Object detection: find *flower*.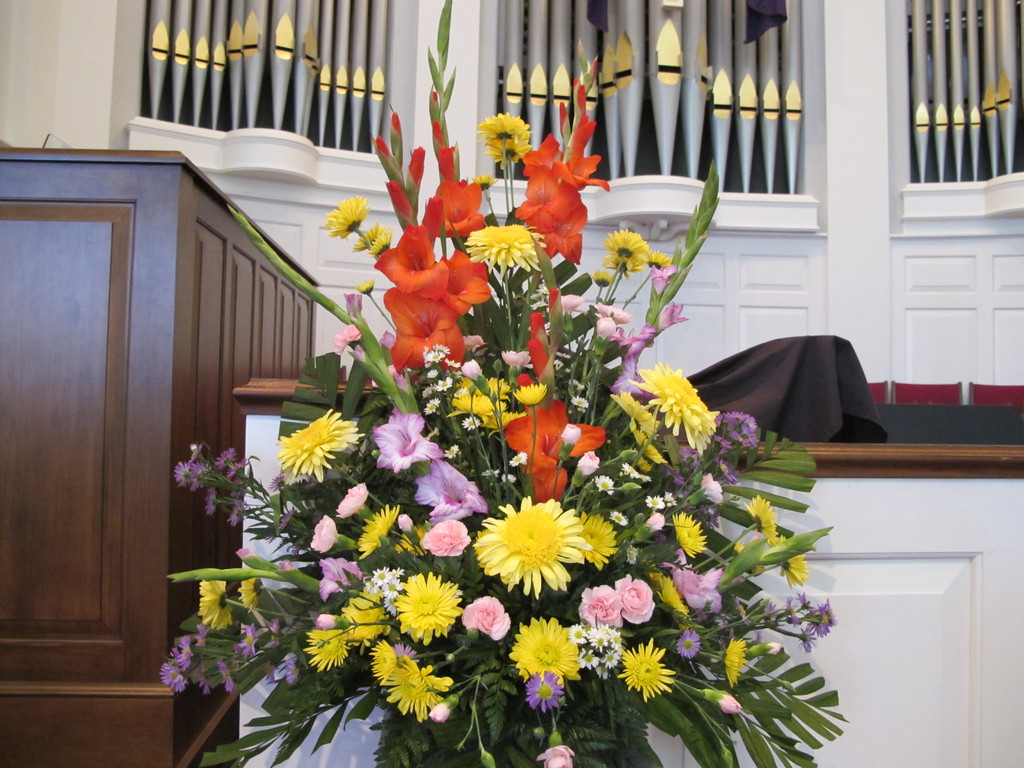
[x1=354, y1=277, x2=377, y2=294].
